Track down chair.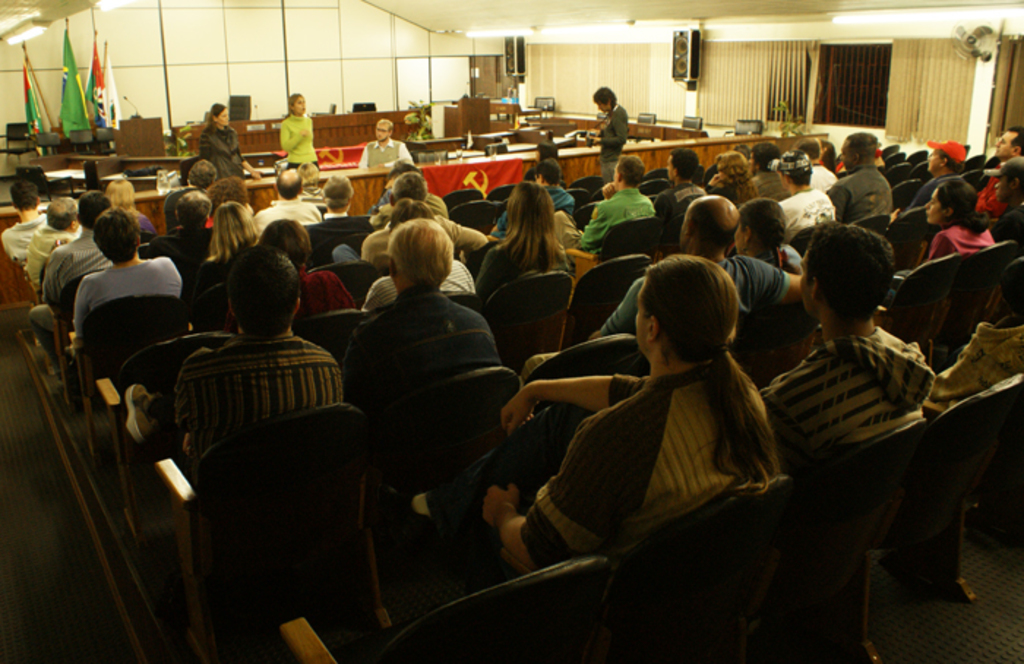
Tracked to [99,126,116,158].
